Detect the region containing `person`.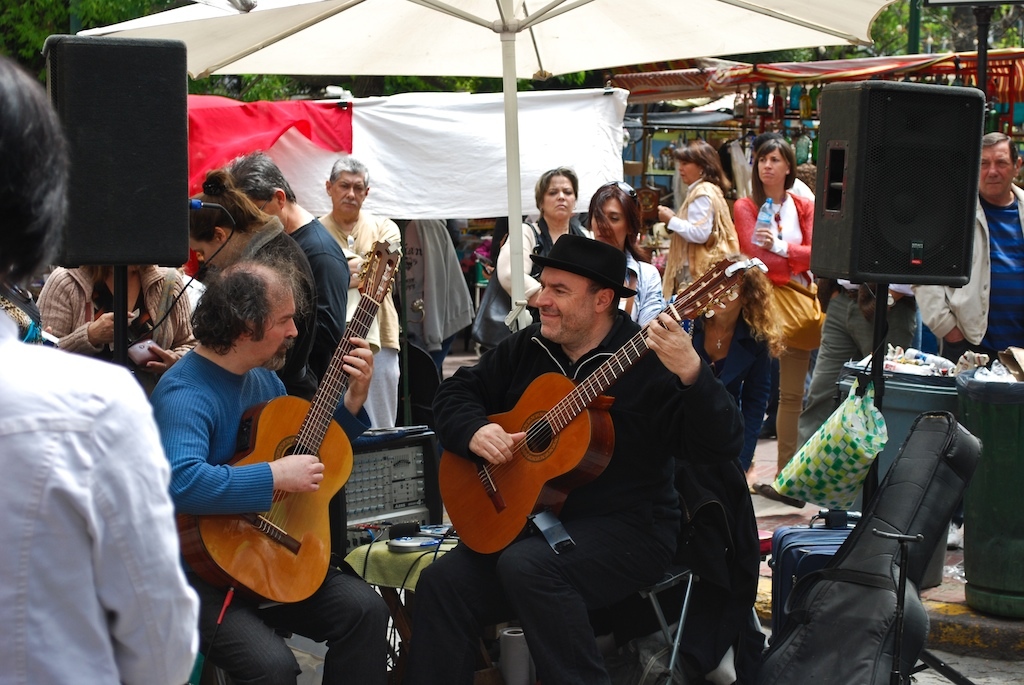
Rect(319, 154, 402, 422).
